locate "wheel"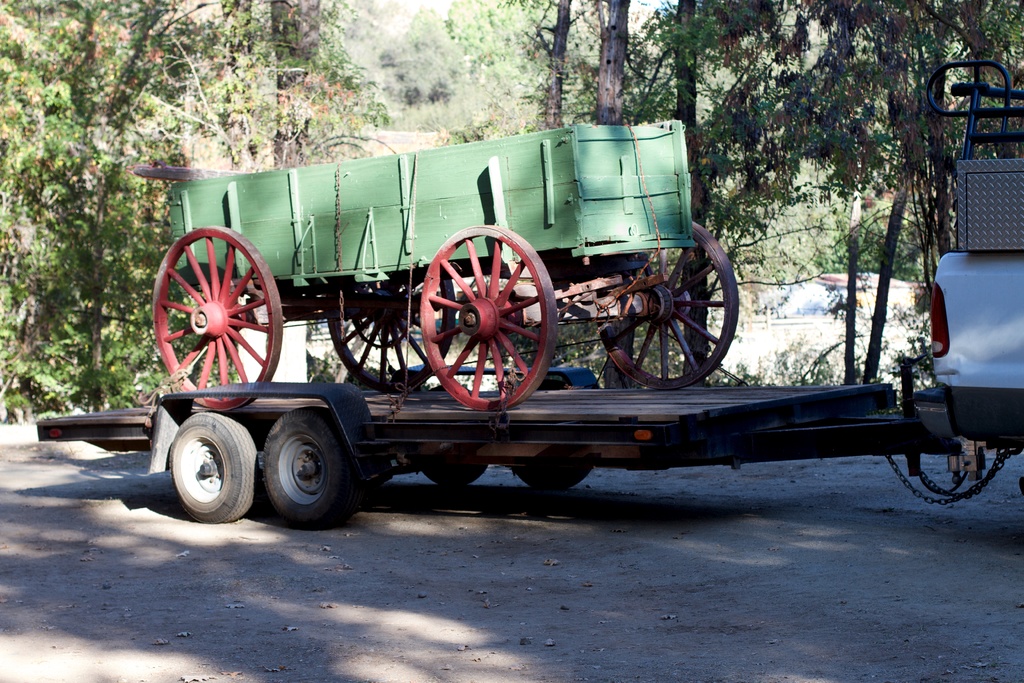
box=[421, 463, 488, 483]
